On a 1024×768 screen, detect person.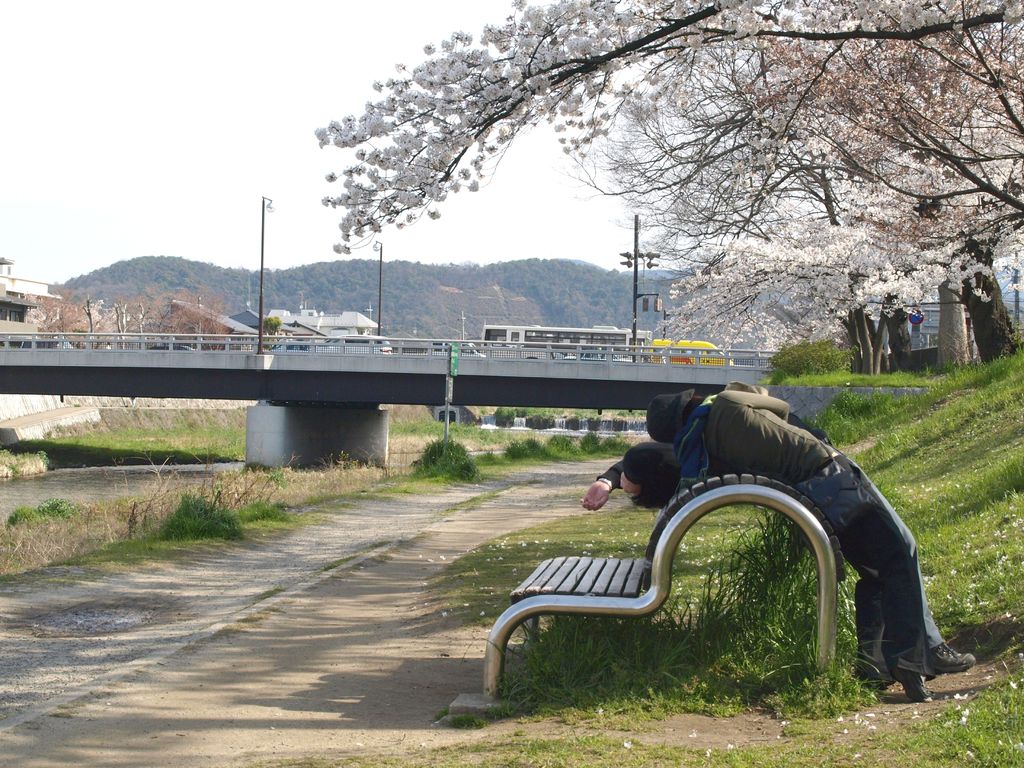
pyautogui.locateOnScreen(579, 436, 897, 692).
